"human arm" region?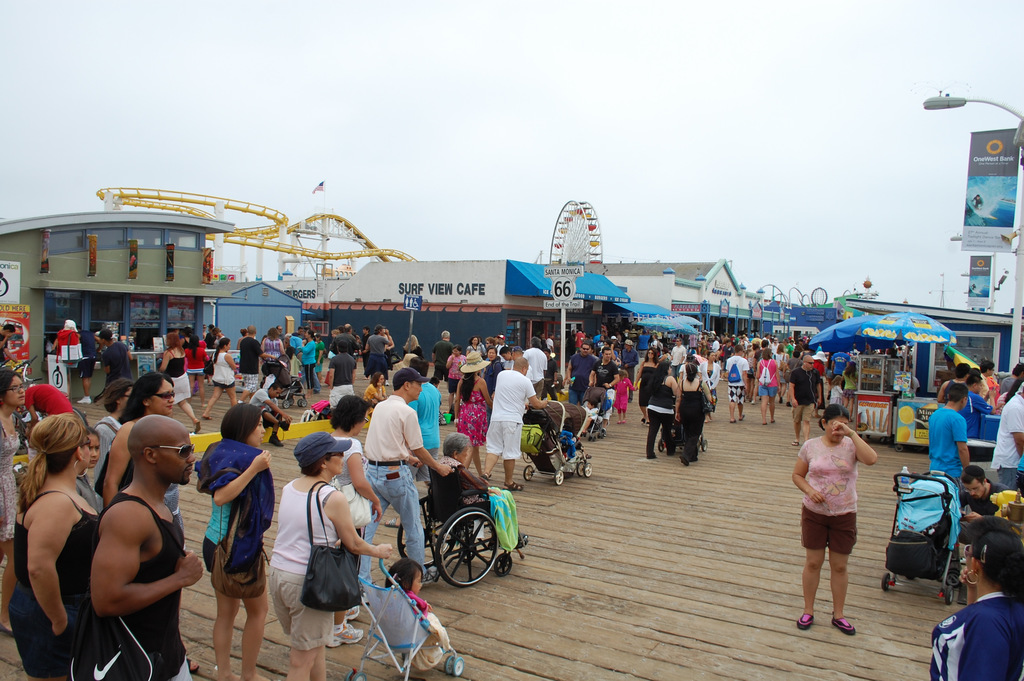
(x1=527, y1=380, x2=548, y2=410)
